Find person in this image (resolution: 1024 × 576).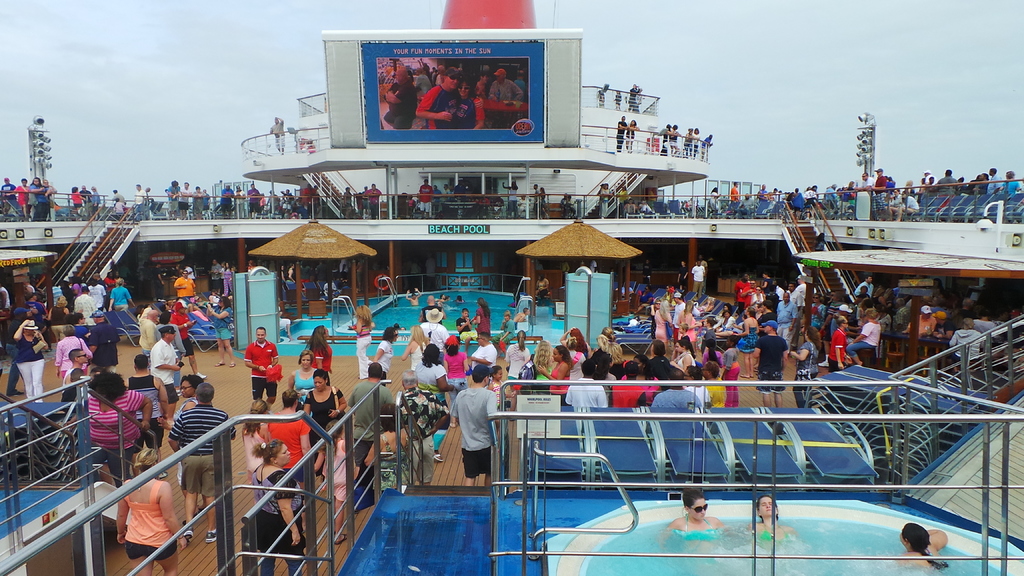
[left=137, top=307, right=161, bottom=358].
